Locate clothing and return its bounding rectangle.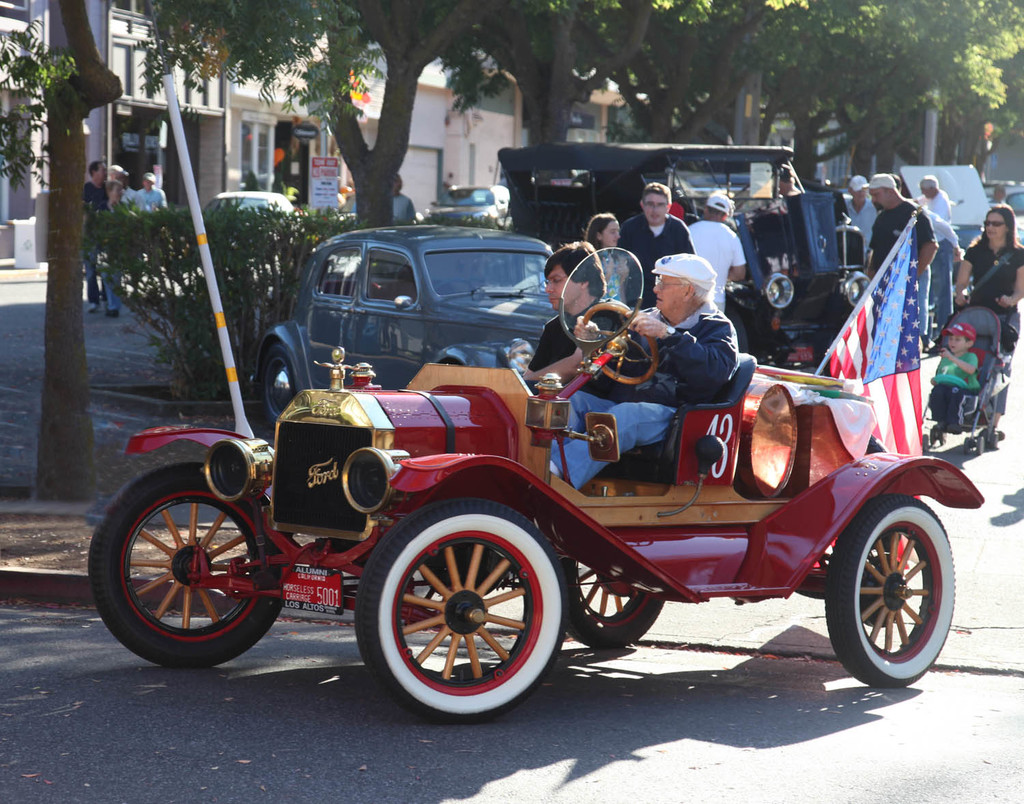
bbox=(134, 186, 166, 208).
